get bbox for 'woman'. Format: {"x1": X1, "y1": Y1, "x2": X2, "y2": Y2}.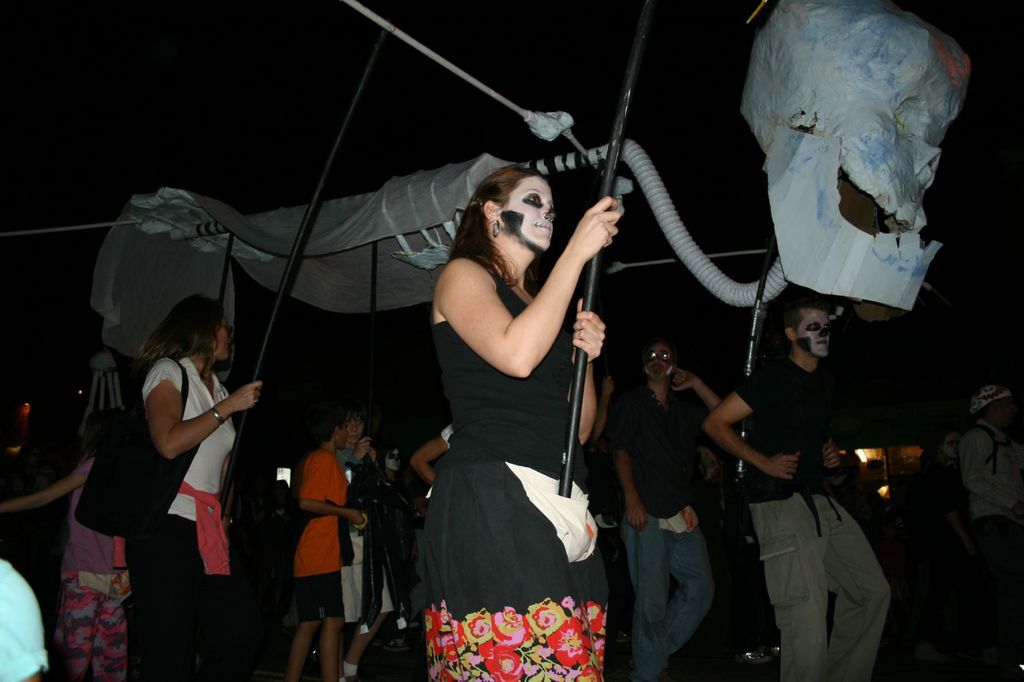
{"x1": 0, "y1": 414, "x2": 134, "y2": 681}.
